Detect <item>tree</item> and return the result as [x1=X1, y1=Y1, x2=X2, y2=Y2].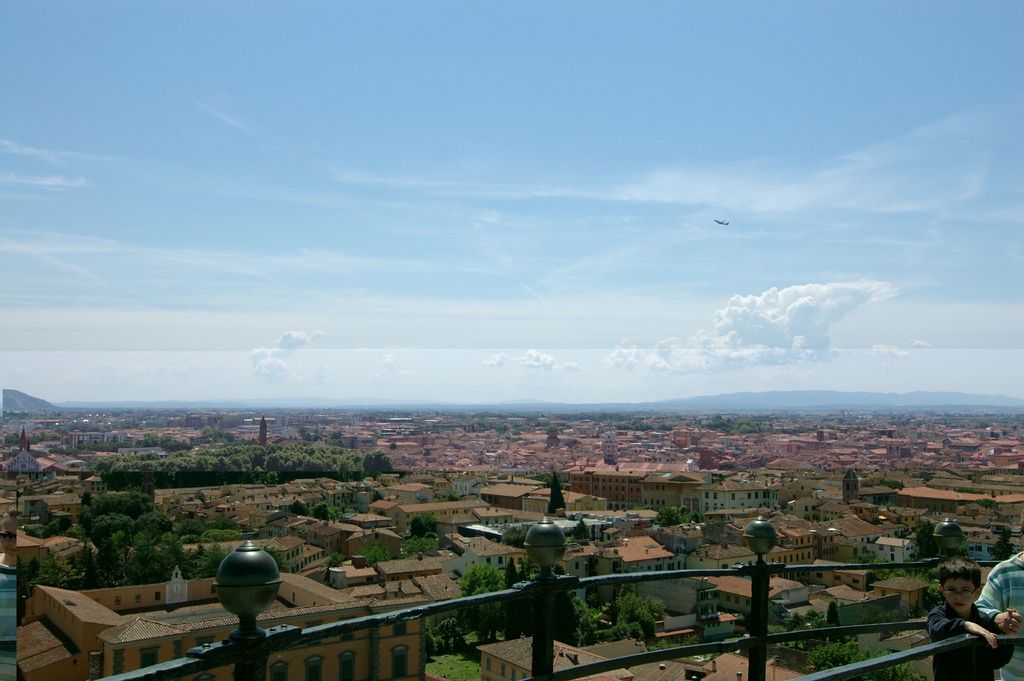
[x1=27, y1=548, x2=42, y2=589].
